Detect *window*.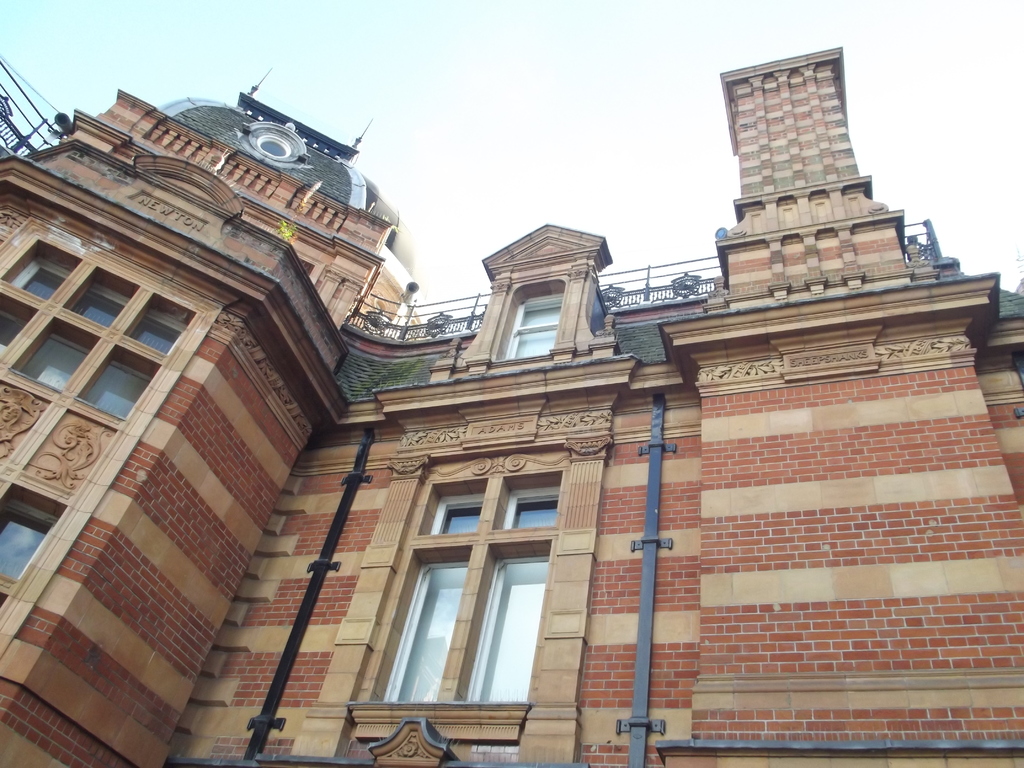
Detected at 417:467:478:534.
